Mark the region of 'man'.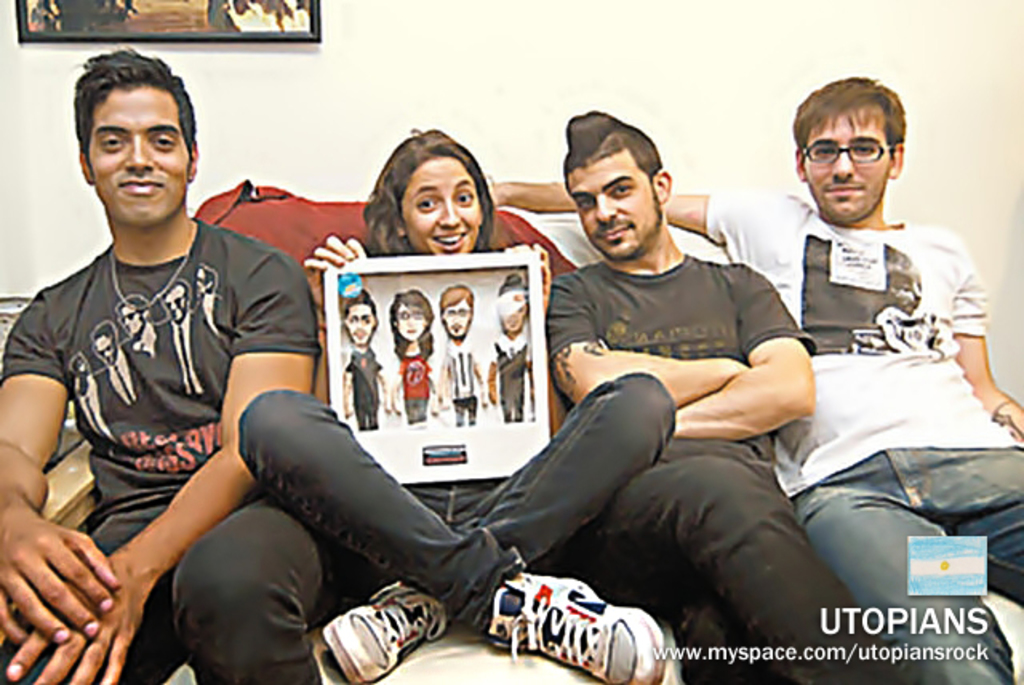
Region: bbox(490, 74, 1022, 683).
